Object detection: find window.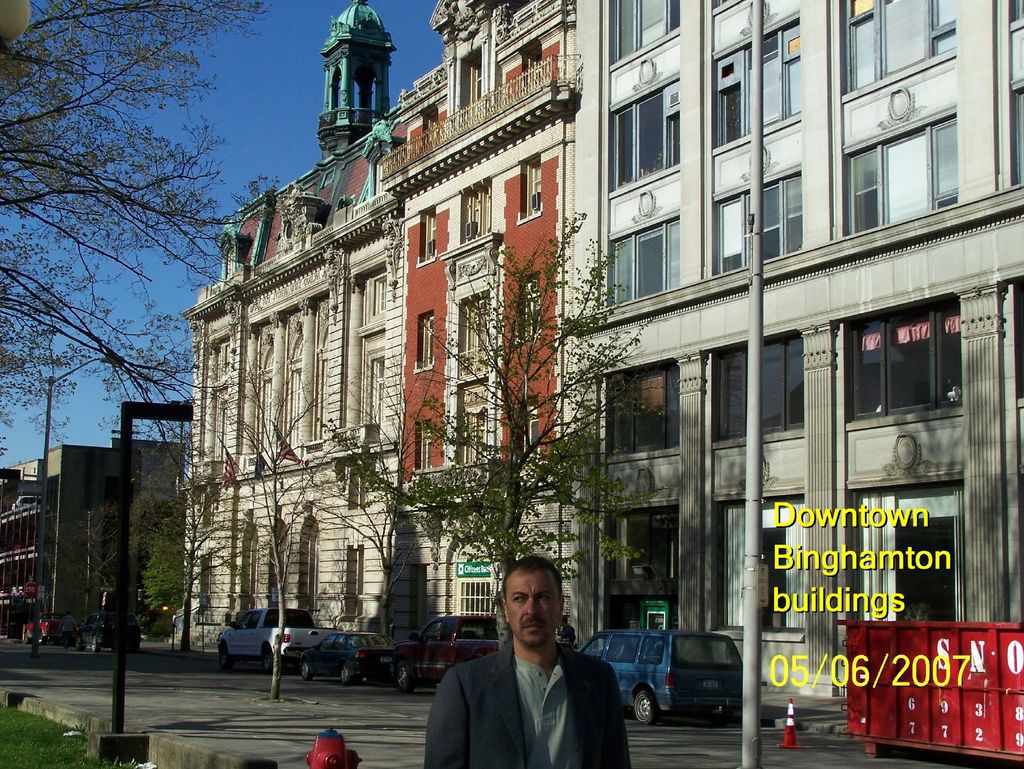
345/548/366/617.
